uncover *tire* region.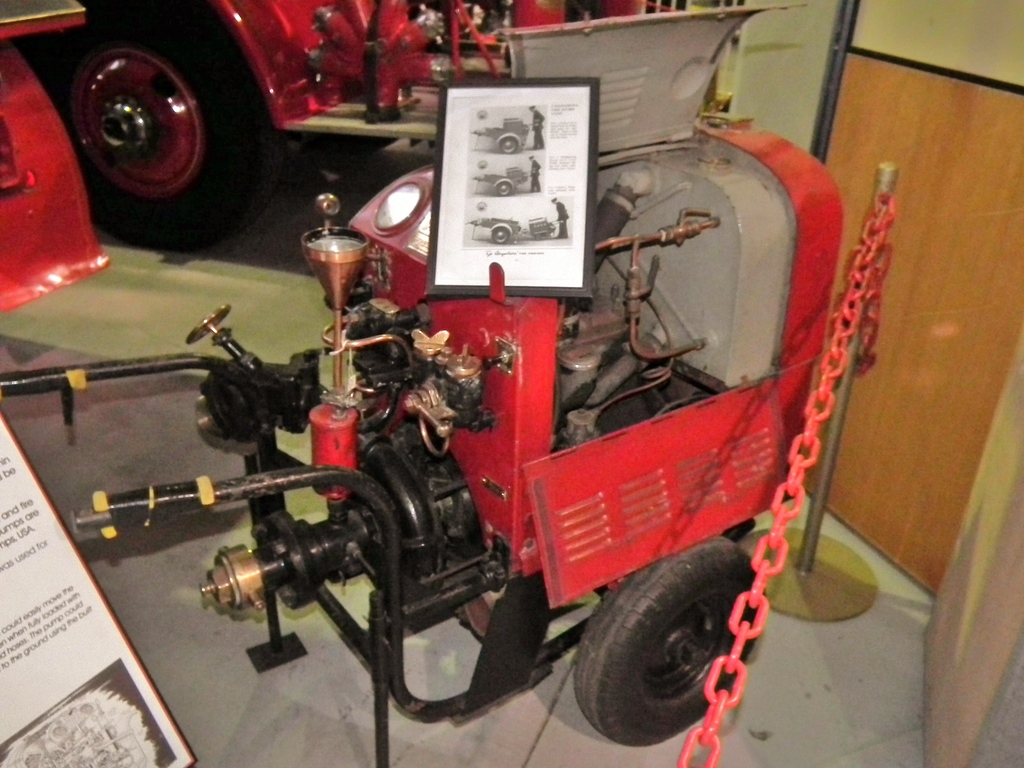
Uncovered: [499,137,515,154].
